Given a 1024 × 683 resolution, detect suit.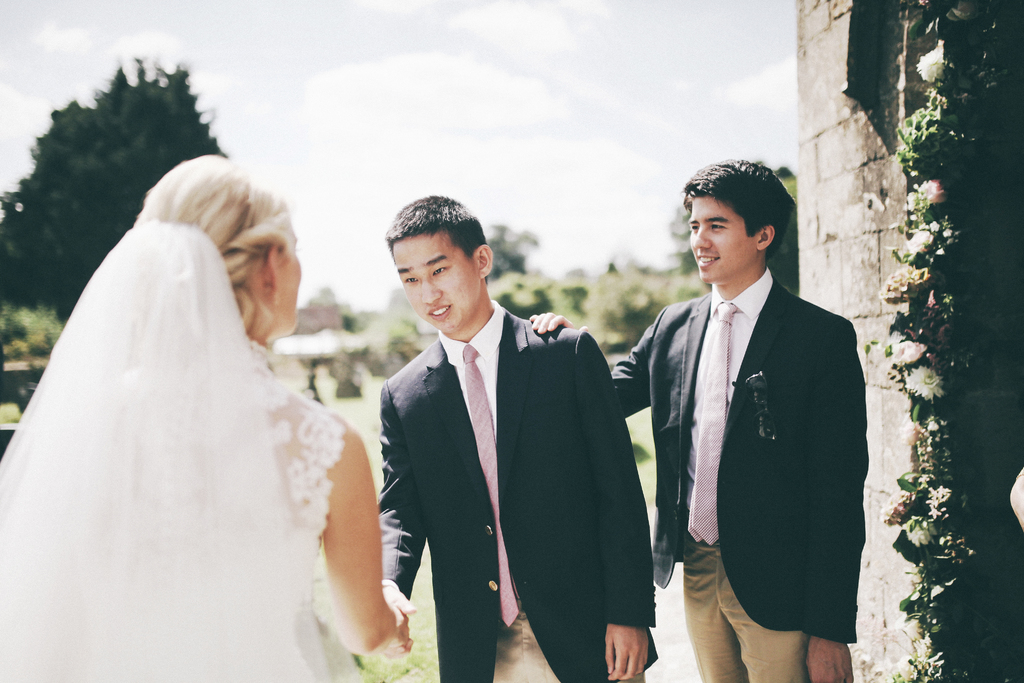
374 226 666 669.
